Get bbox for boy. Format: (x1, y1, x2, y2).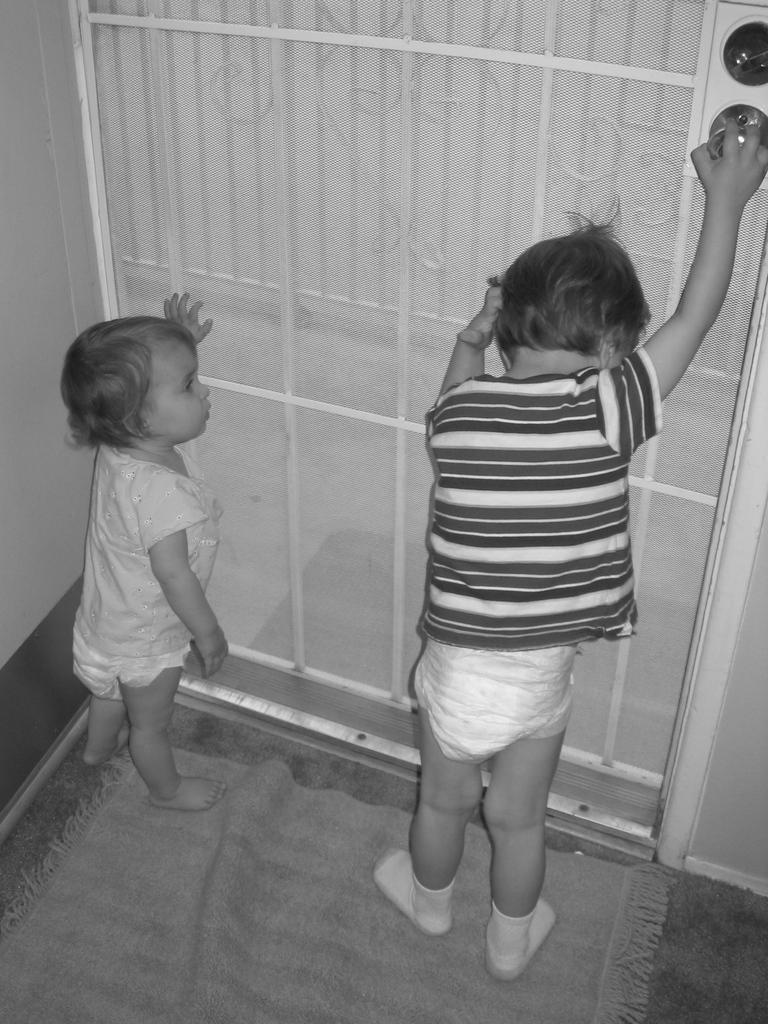
(374, 115, 767, 981).
